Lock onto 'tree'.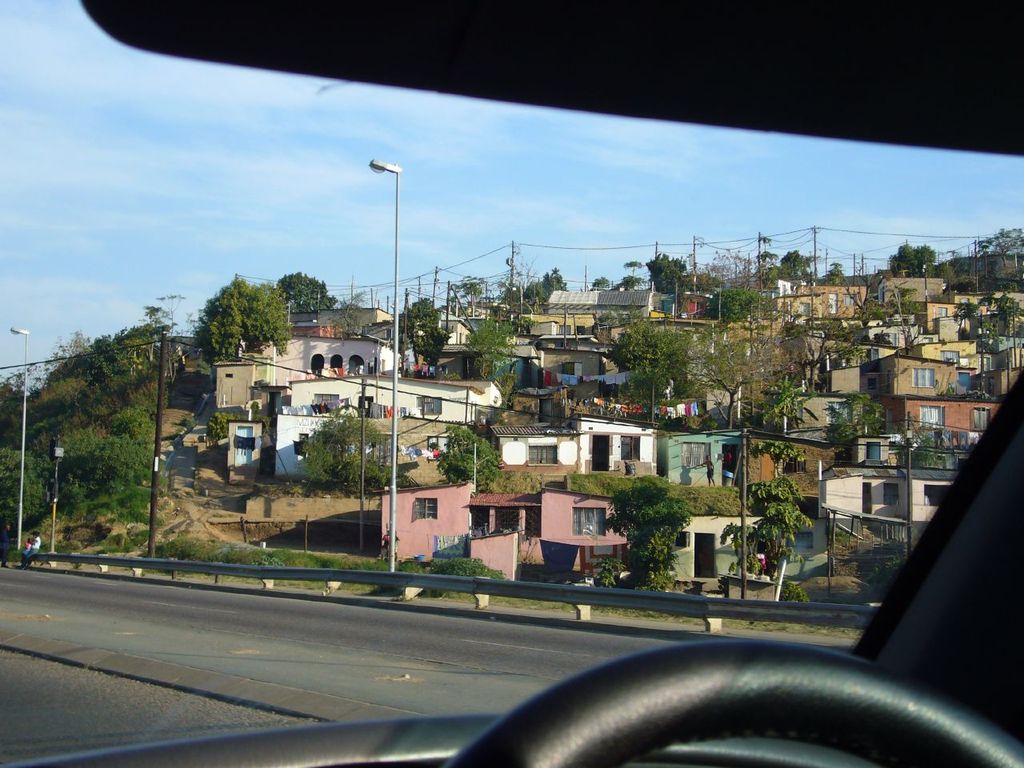
Locked: select_region(192, 272, 292, 372).
